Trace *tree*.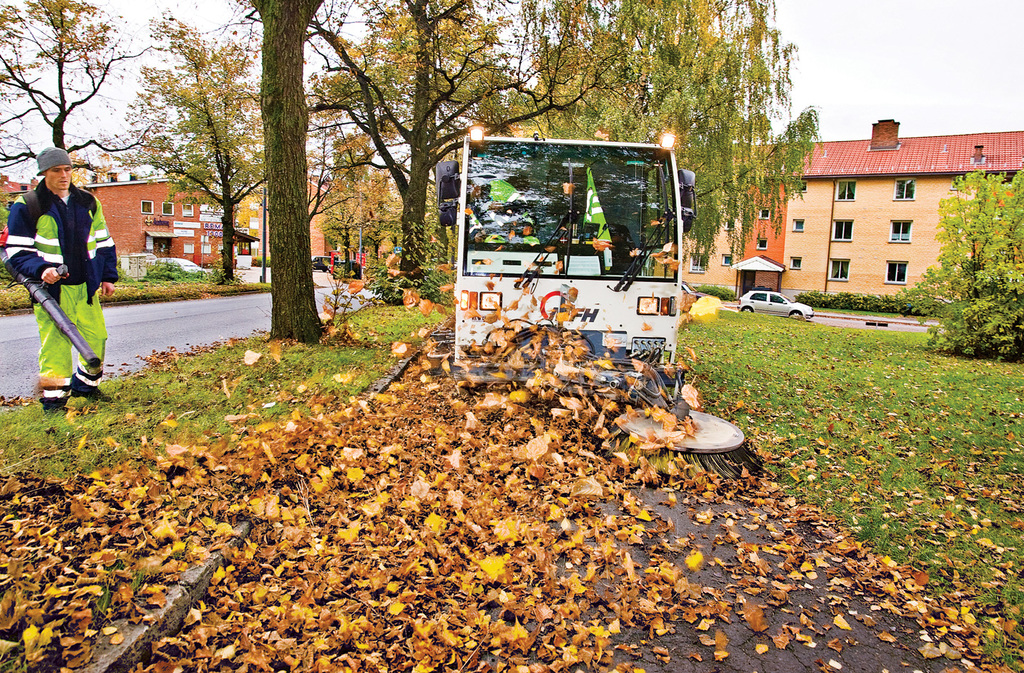
Traced to [left=238, top=0, right=566, bottom=341].
